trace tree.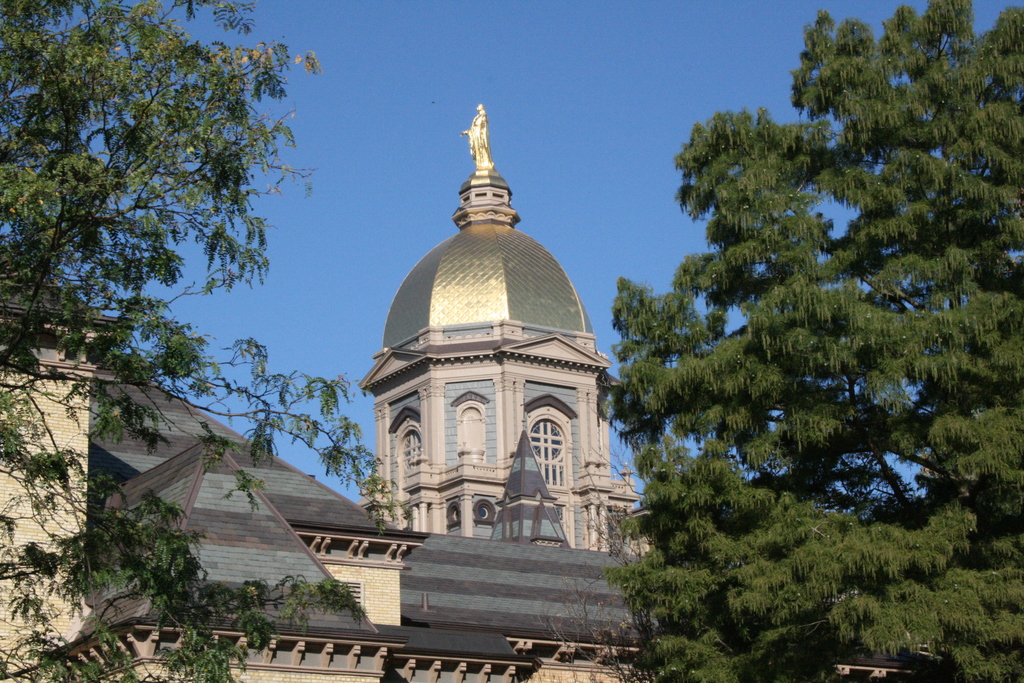
Traced to box=[499, 0, 1023, 682].
